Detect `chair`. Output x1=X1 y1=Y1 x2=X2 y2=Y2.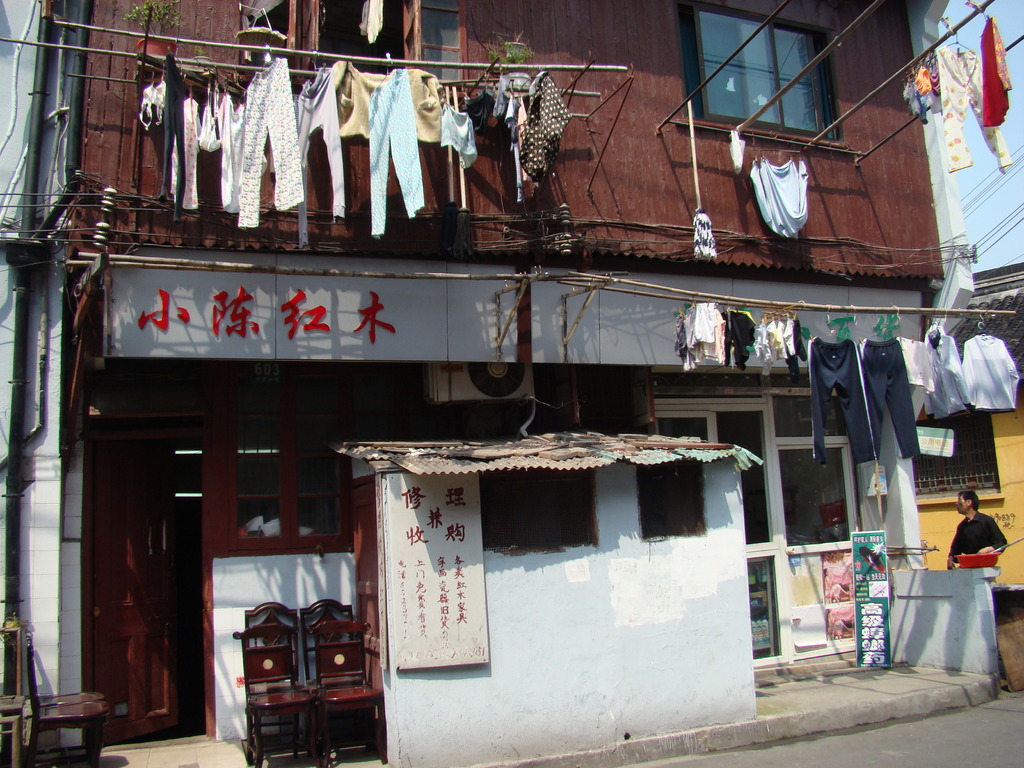
x1=22 y1=637 x2=103 y2=767.
